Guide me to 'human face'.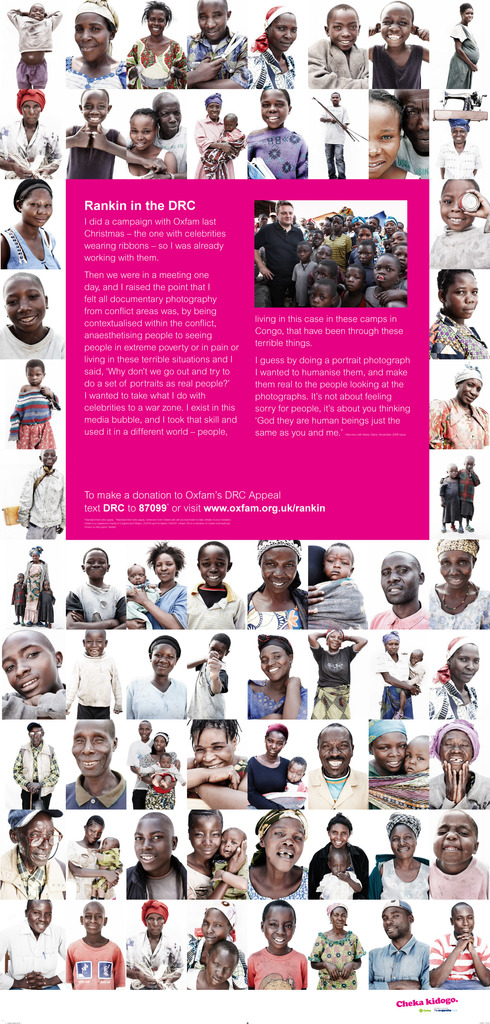
Guidance: x1=162 y1=102 x2=179 y2=135.
